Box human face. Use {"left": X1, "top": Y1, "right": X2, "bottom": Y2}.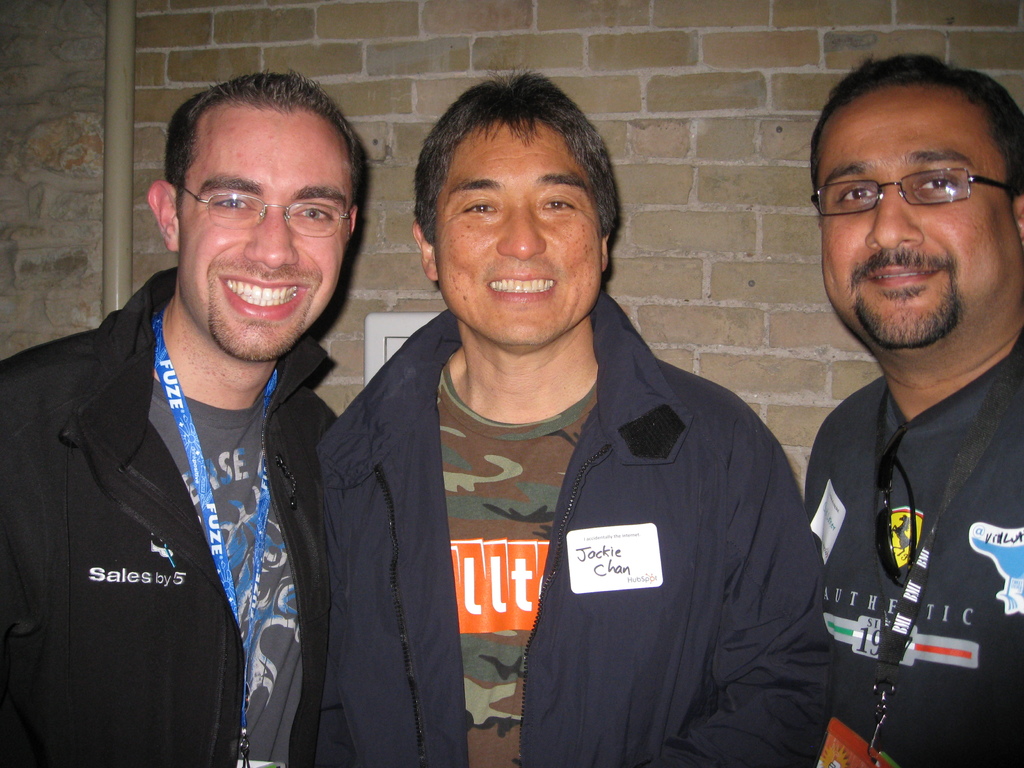
{"left": 822, "top": 86, "right": 1023, "bottom": 348}.
